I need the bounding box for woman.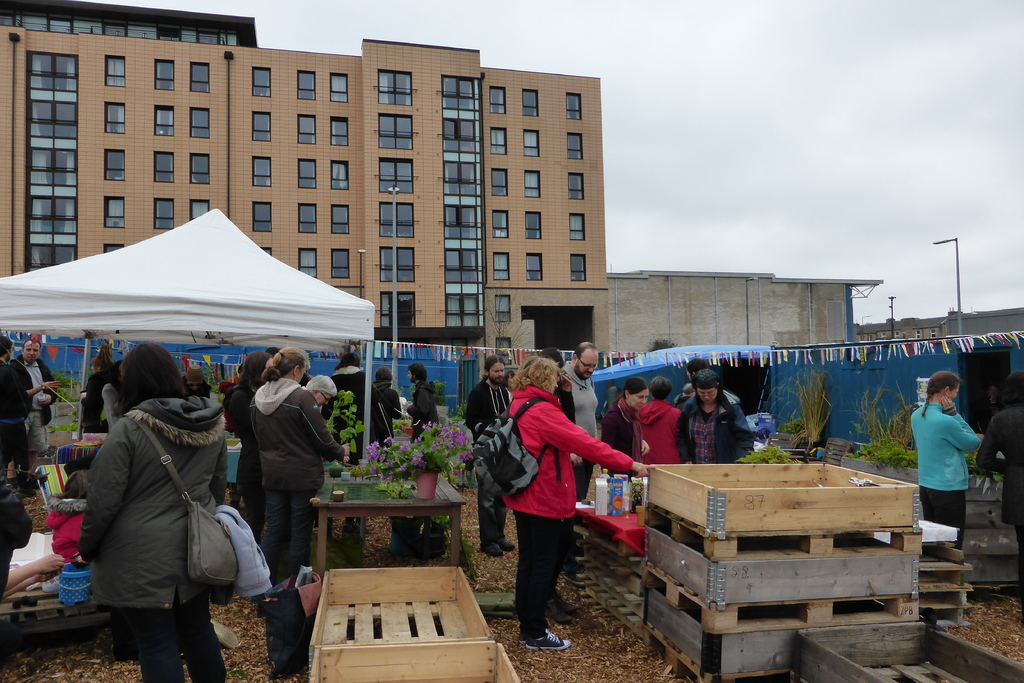
Here it is: {"x1": 405, "y1": 363, "x2": 447, "y2": 459}.
